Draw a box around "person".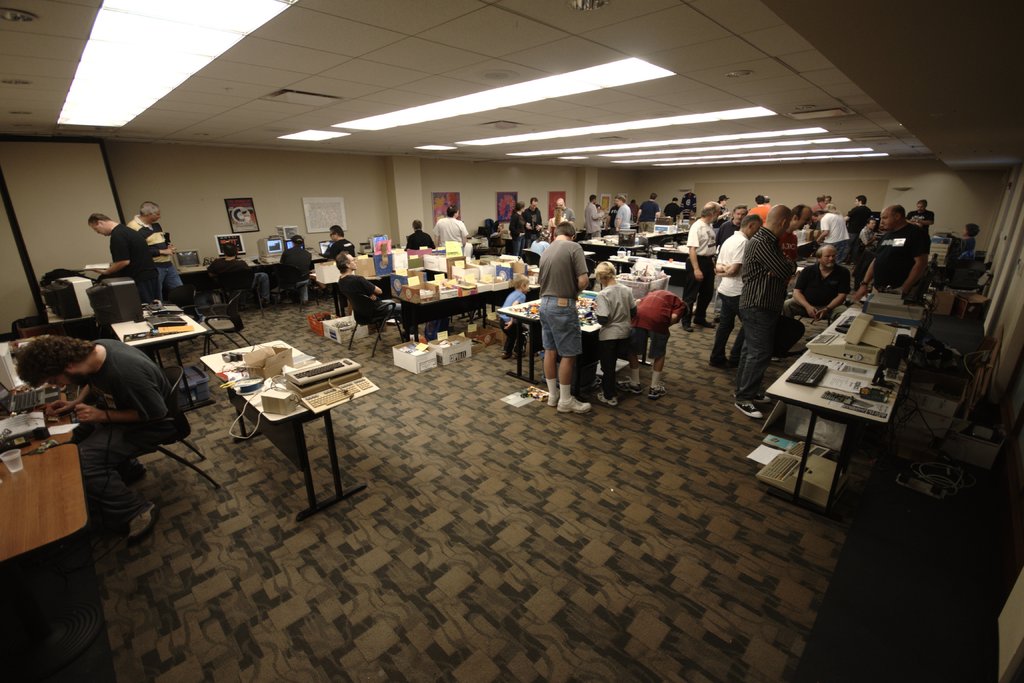
(x1=790, y1=244, x2=853, y2=327).
